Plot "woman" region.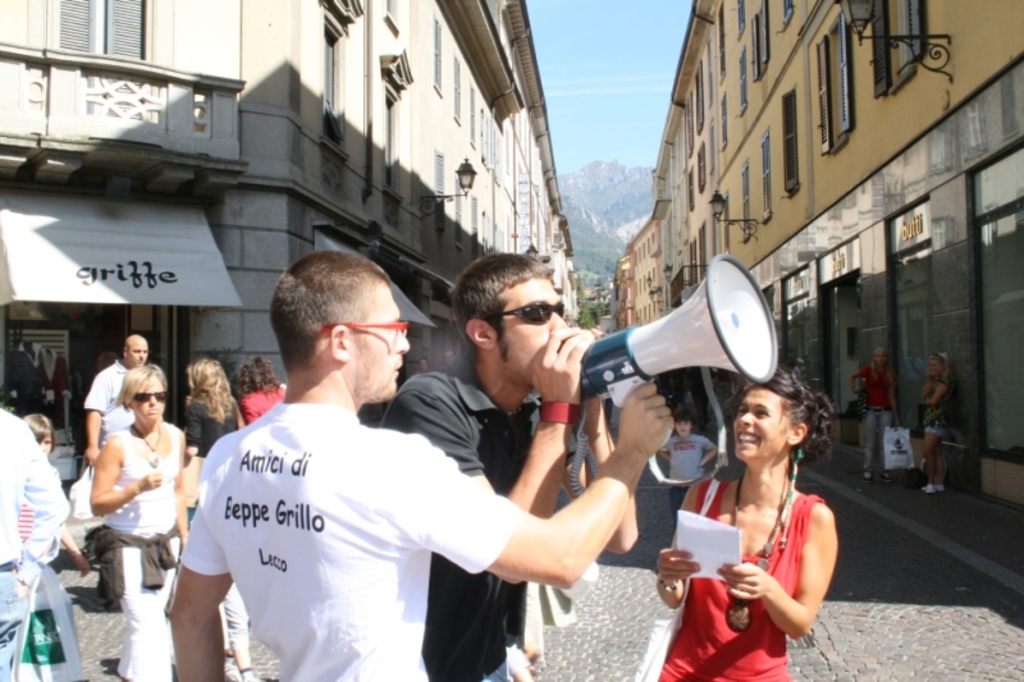
Plotted at 88/363/188/681.
